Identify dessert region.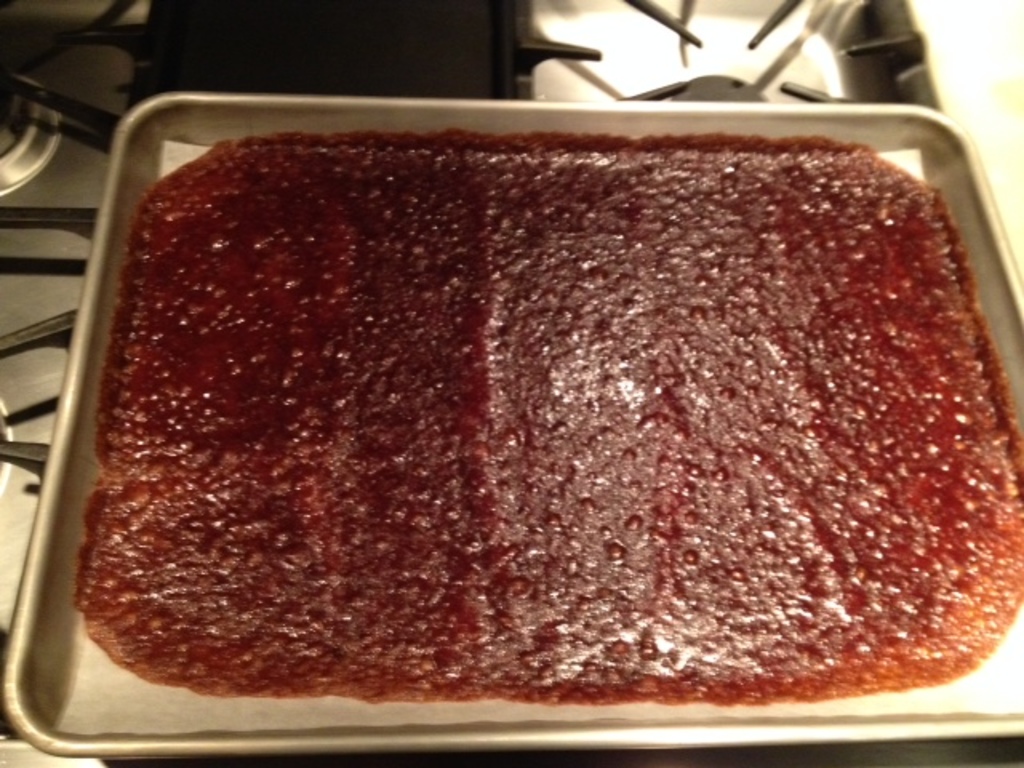
Region: {"left": 80, "top": 134, "right": 1022, "bottom": 709}.
